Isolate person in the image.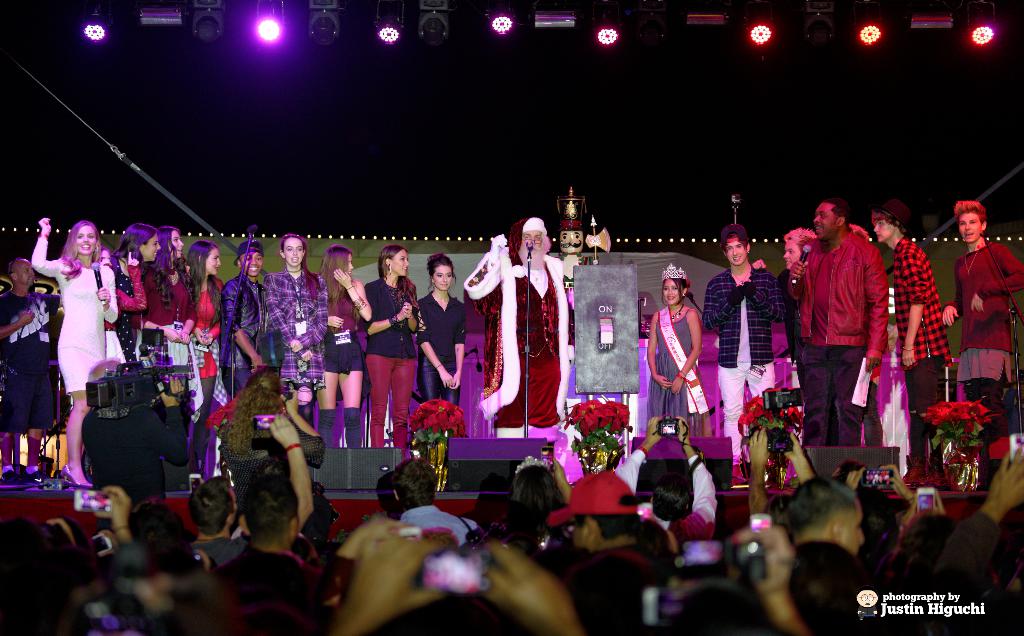
Isolated region: bbox(940, 194, 1020, 409).
